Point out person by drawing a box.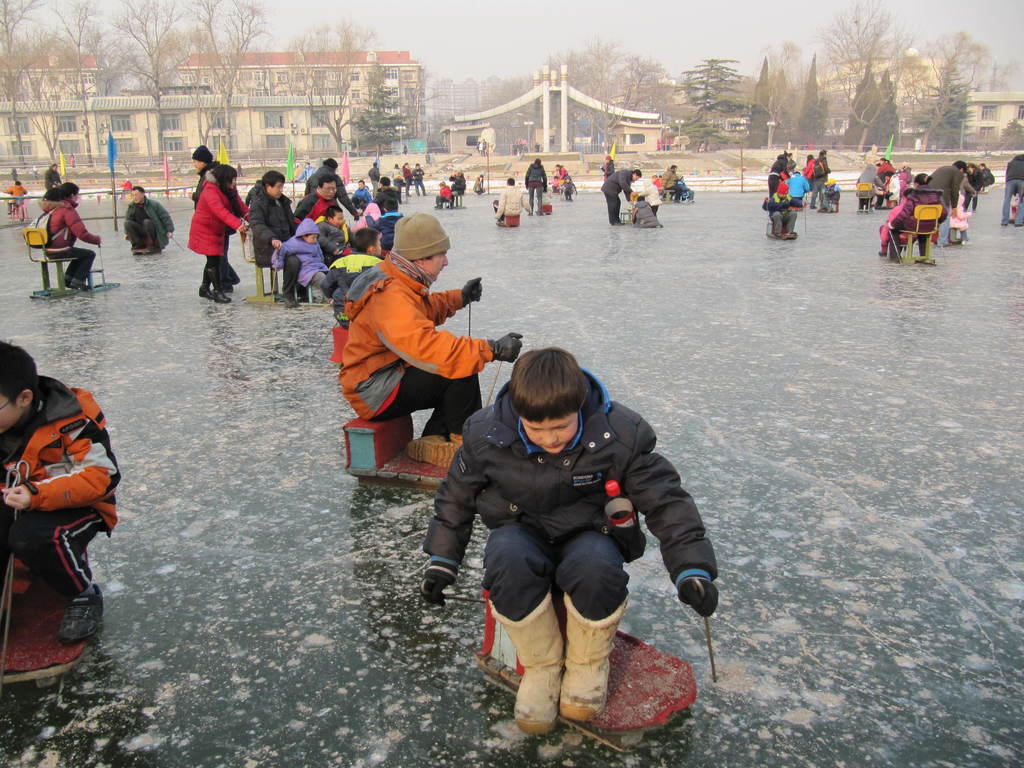
<box>420,344,721,735</box>.
